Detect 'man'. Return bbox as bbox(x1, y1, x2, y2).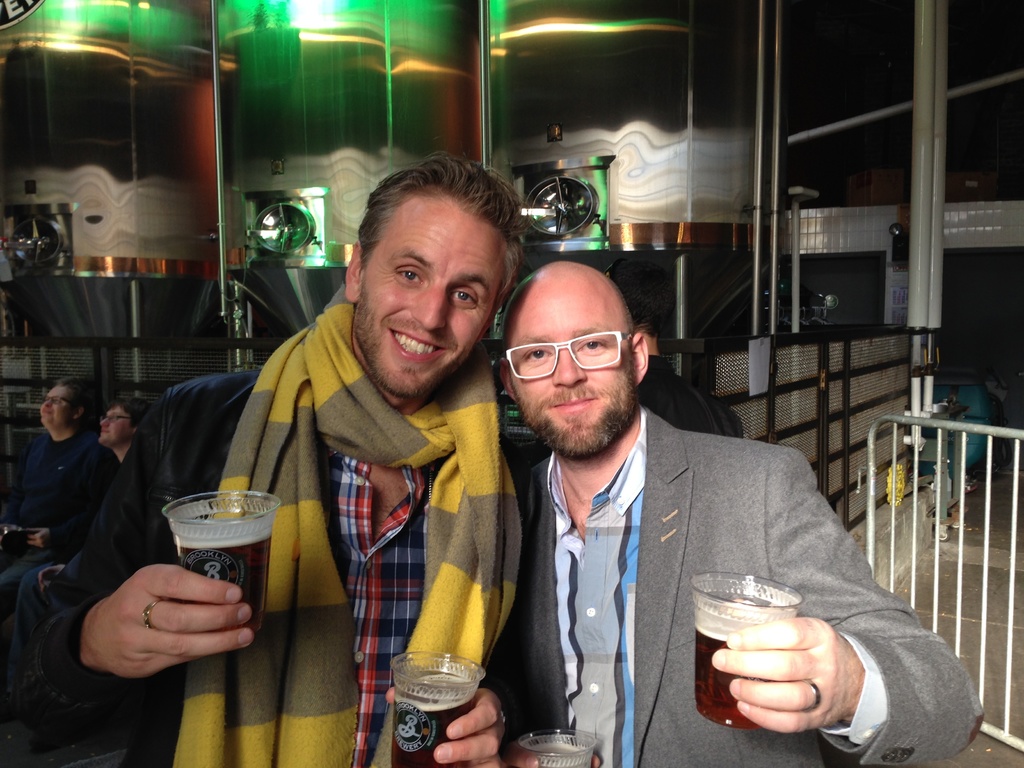
bbox(518, 244, 984, 767).
